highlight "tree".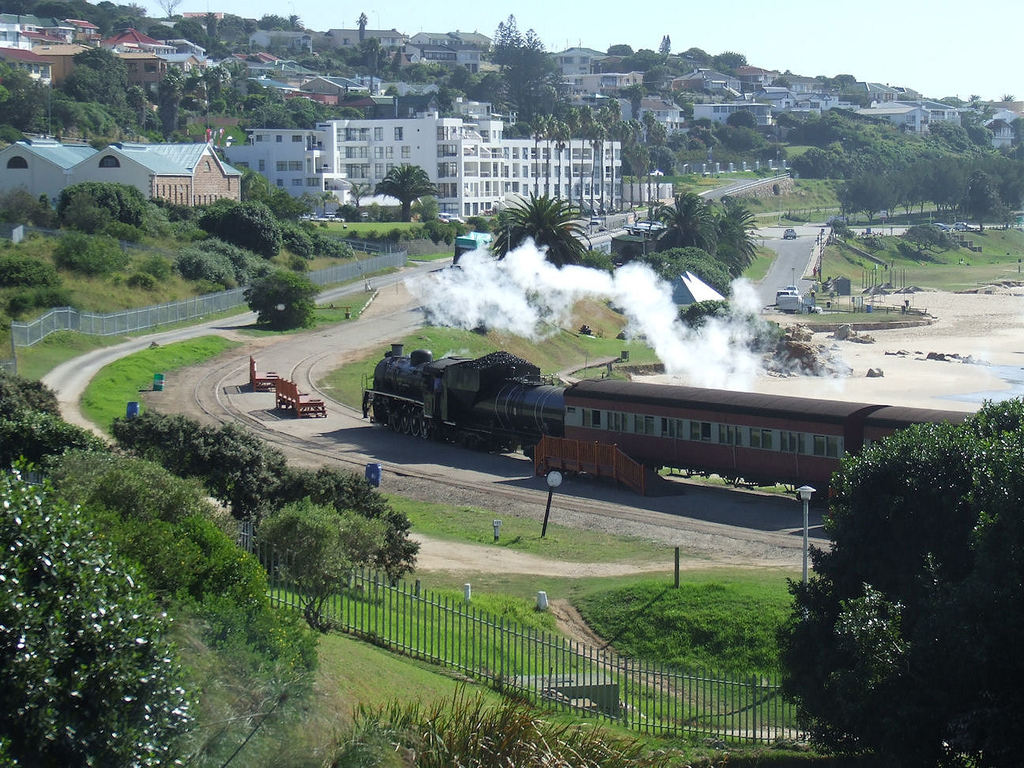
Highlighted region: (596,99,620,212).
